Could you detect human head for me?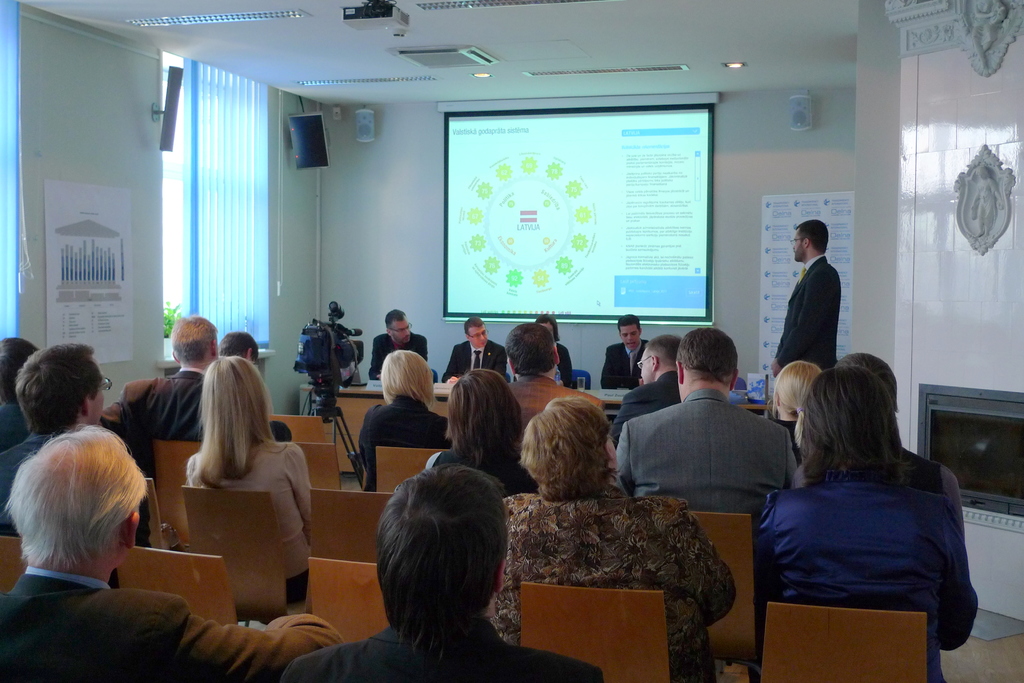
Detection result: bbox=[15, 346, 102, 428].
